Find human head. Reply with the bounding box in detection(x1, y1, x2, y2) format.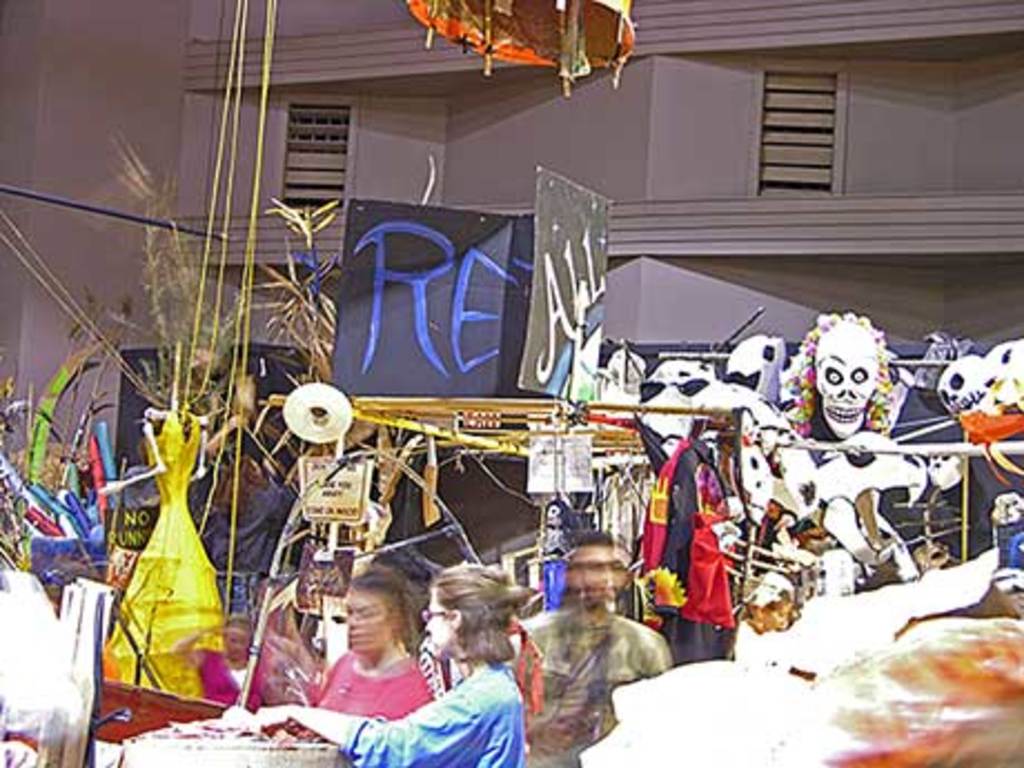
detection(543, 503, 561, 530).
